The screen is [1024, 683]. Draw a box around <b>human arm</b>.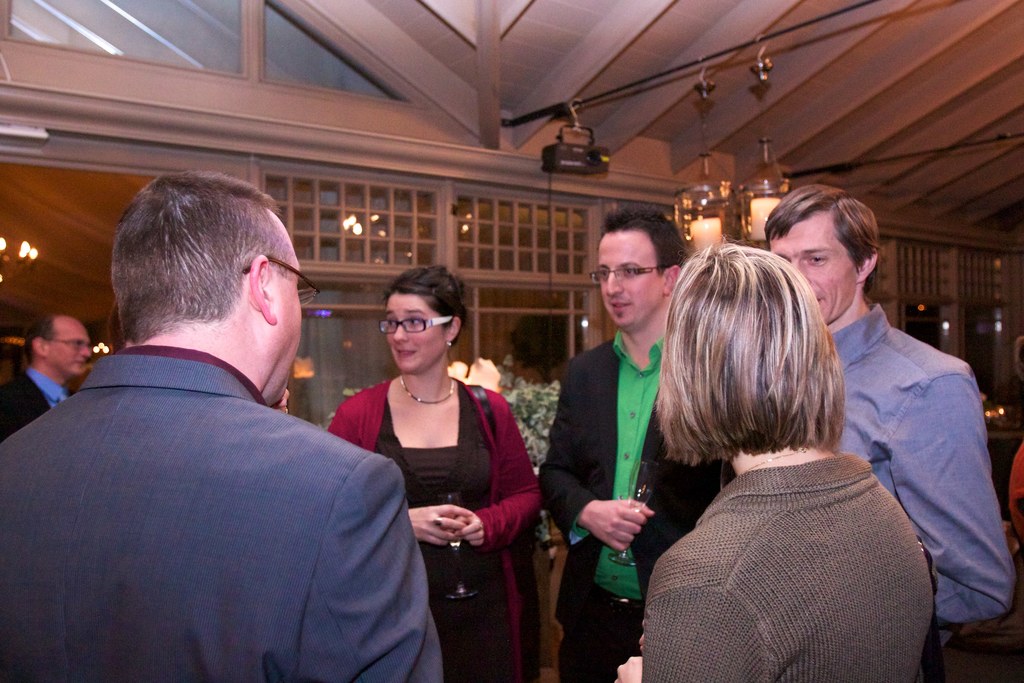
bbox=[291, 441, 456, 682].
